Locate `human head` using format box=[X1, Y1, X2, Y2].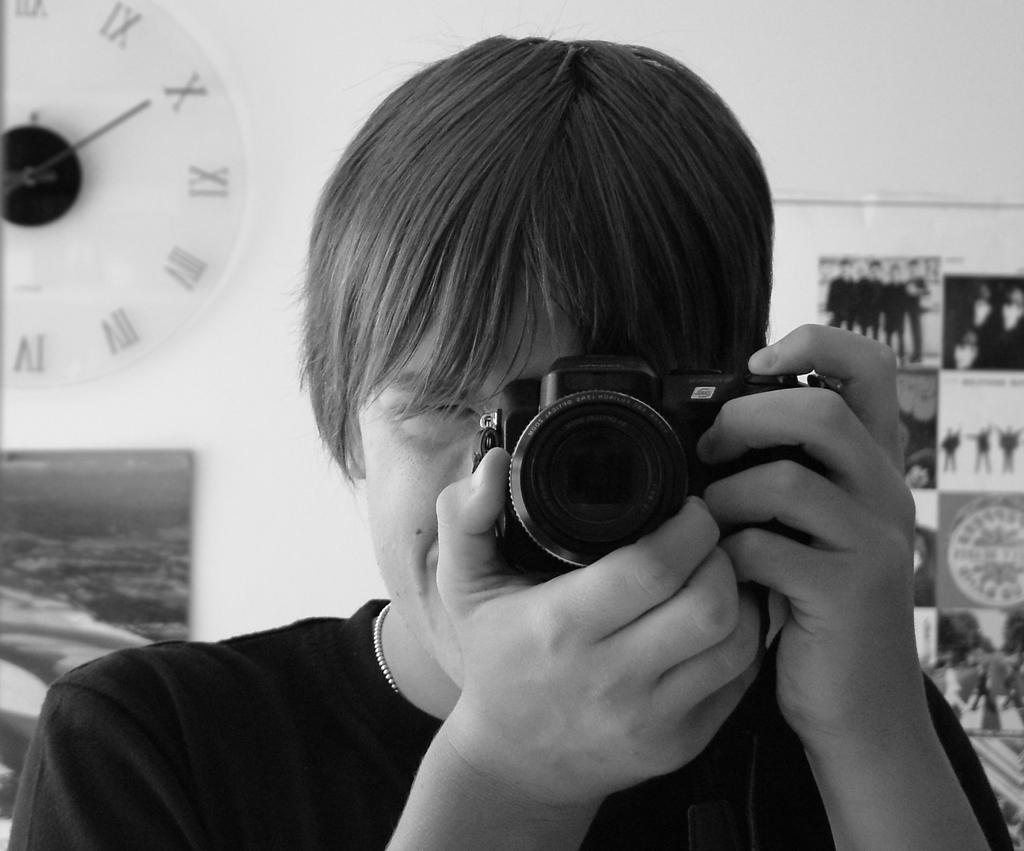
box=[909, 454, 929, 485].
